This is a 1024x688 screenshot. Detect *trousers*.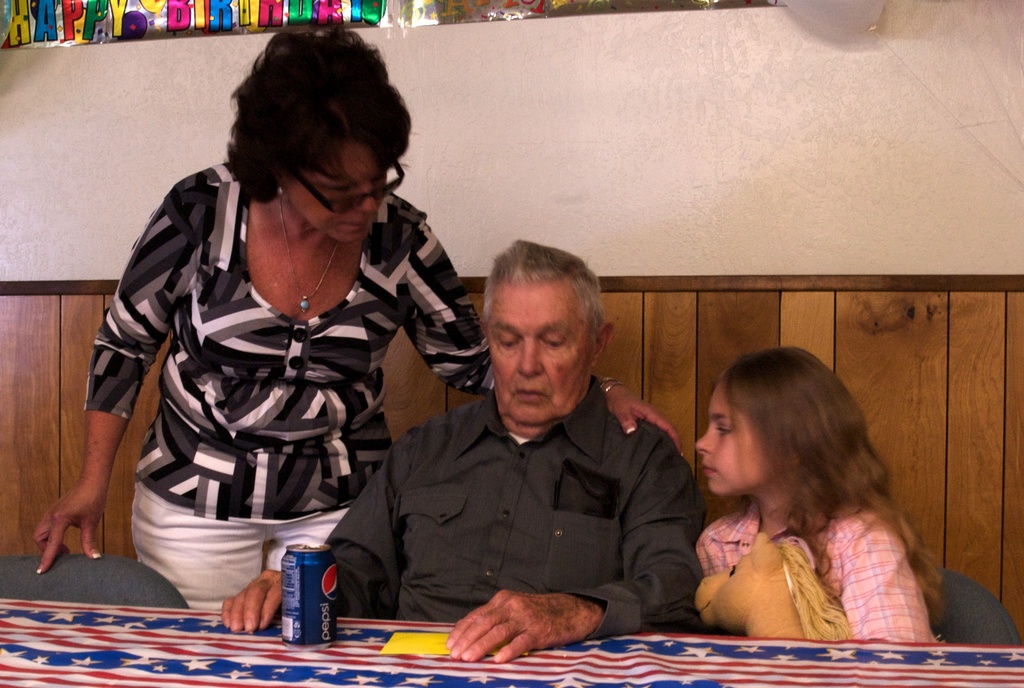
bbox(127, 481, 349, 614).
